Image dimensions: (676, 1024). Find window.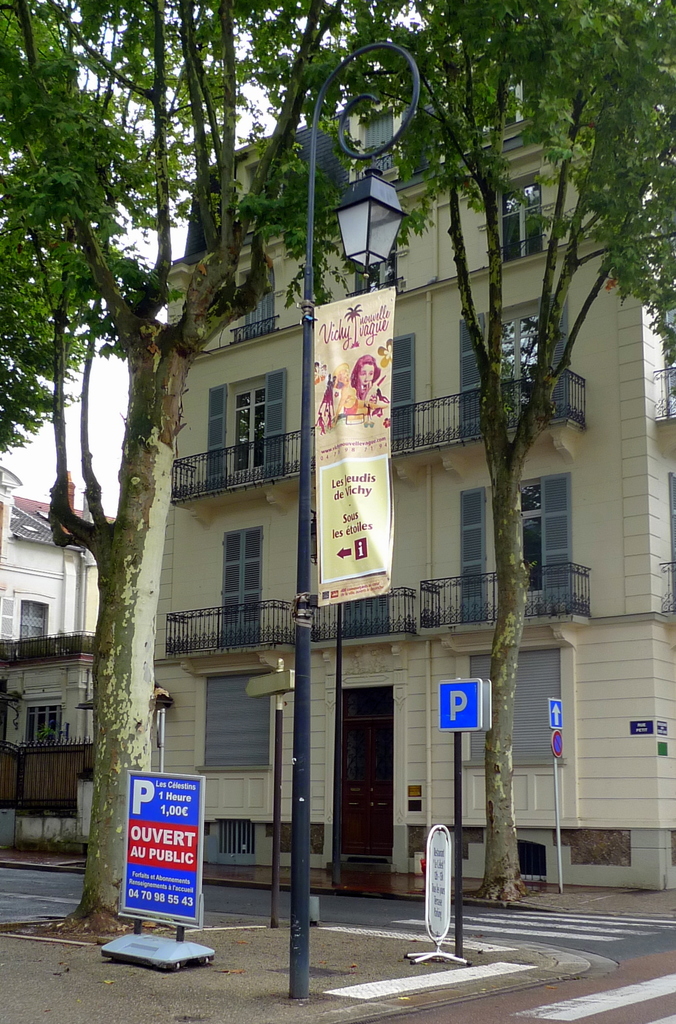
locate(23, 704, 60, 746).
